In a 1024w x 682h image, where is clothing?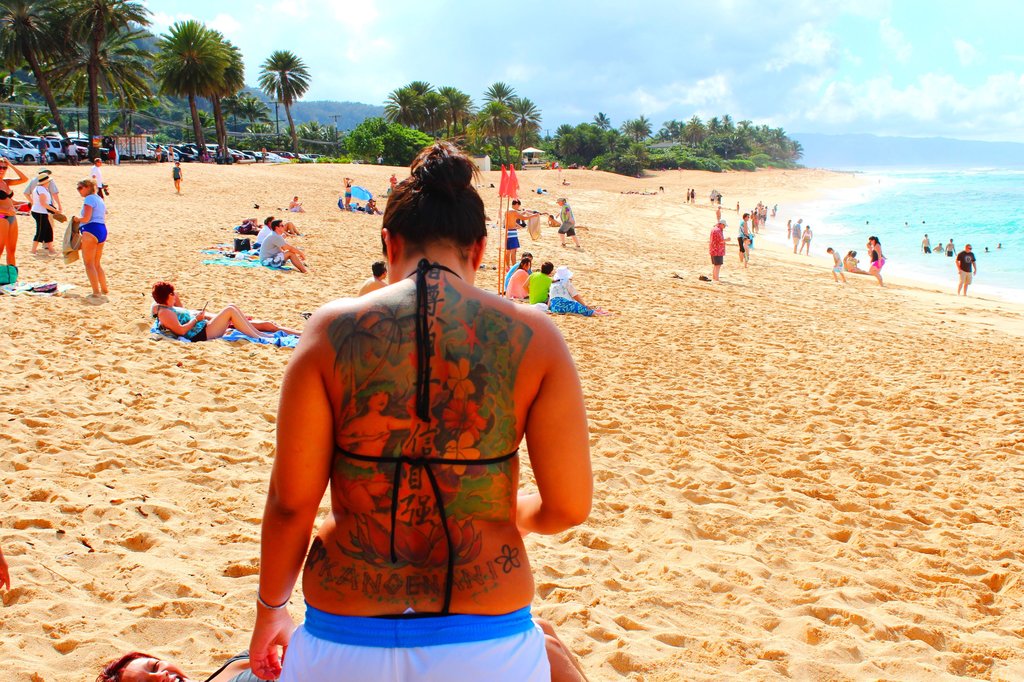
box(80, 187, 106, 244).
